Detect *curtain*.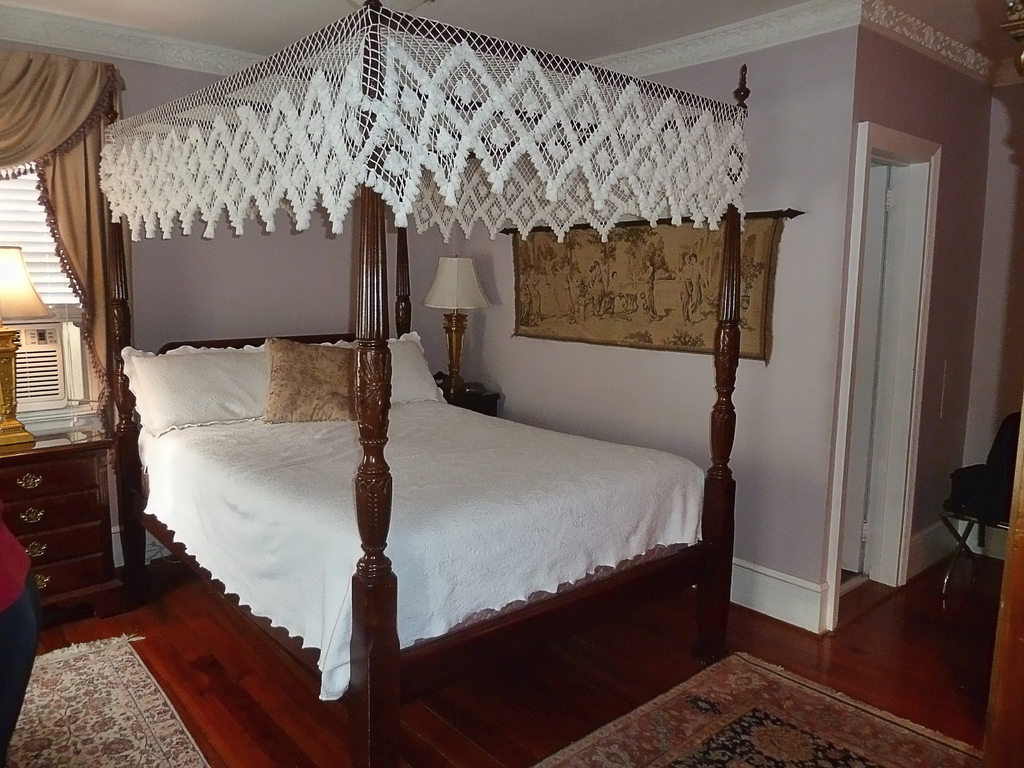
Detected at <bbox>0, 49, 126, 376</bbox>.
